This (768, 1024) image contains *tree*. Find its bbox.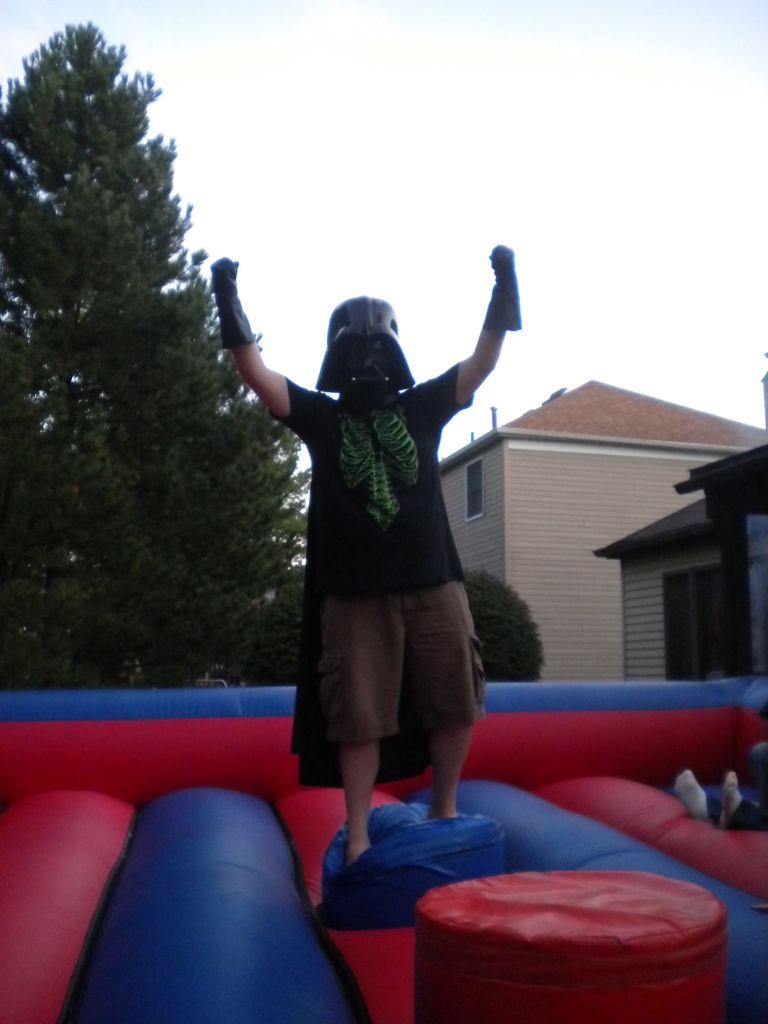
bbox=(16, 35, 231, 712).
